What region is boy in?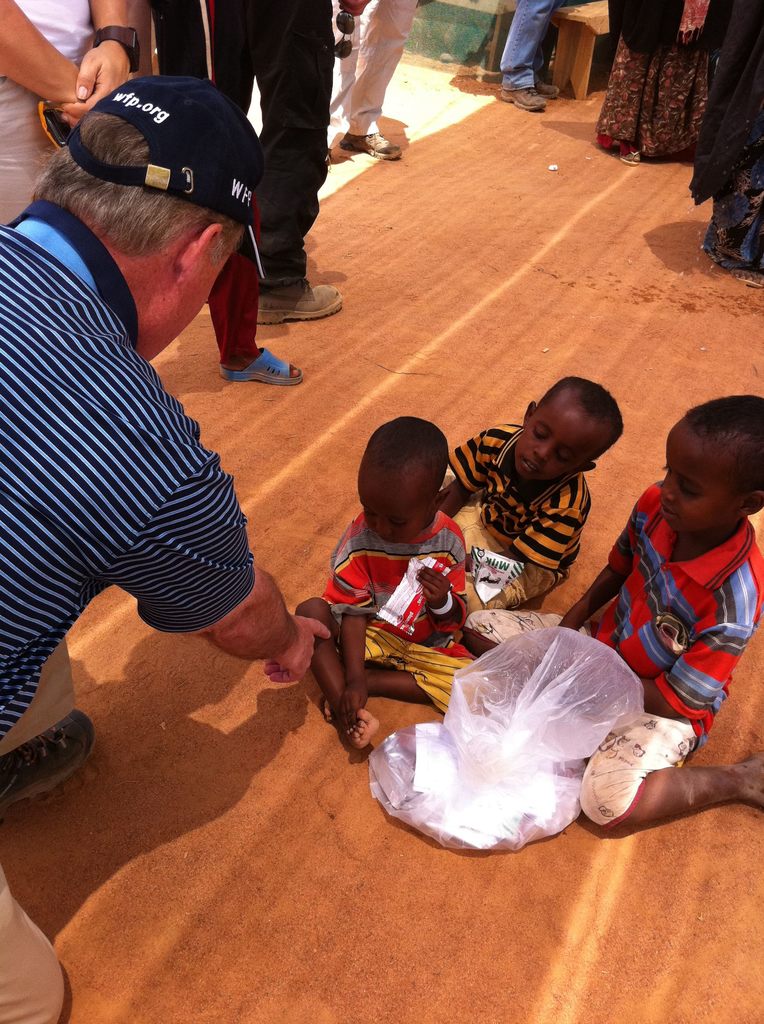
288,417,483,744.
